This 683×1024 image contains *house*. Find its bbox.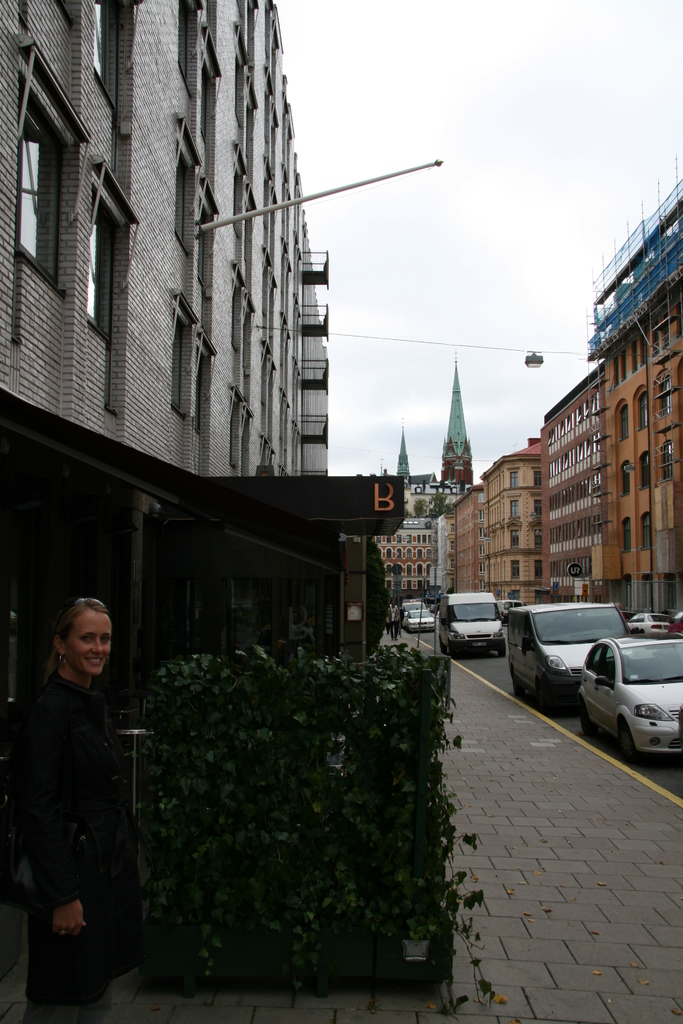
select_region(438, 211, 682, 613).
